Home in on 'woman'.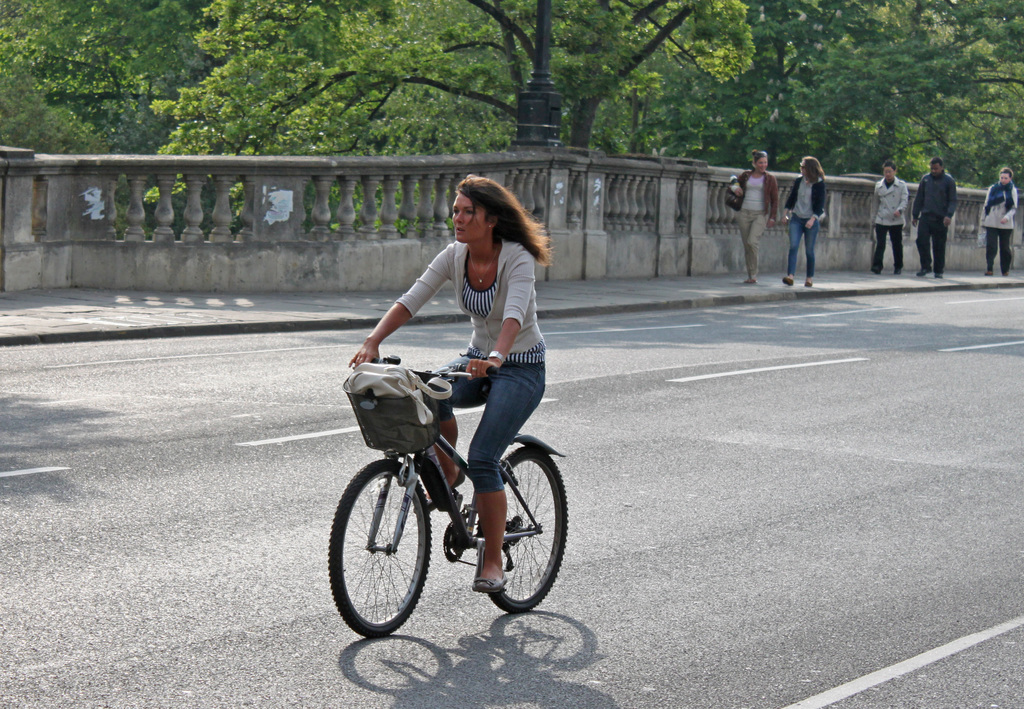
Homed in at rect(334, 211, 564, 618).
